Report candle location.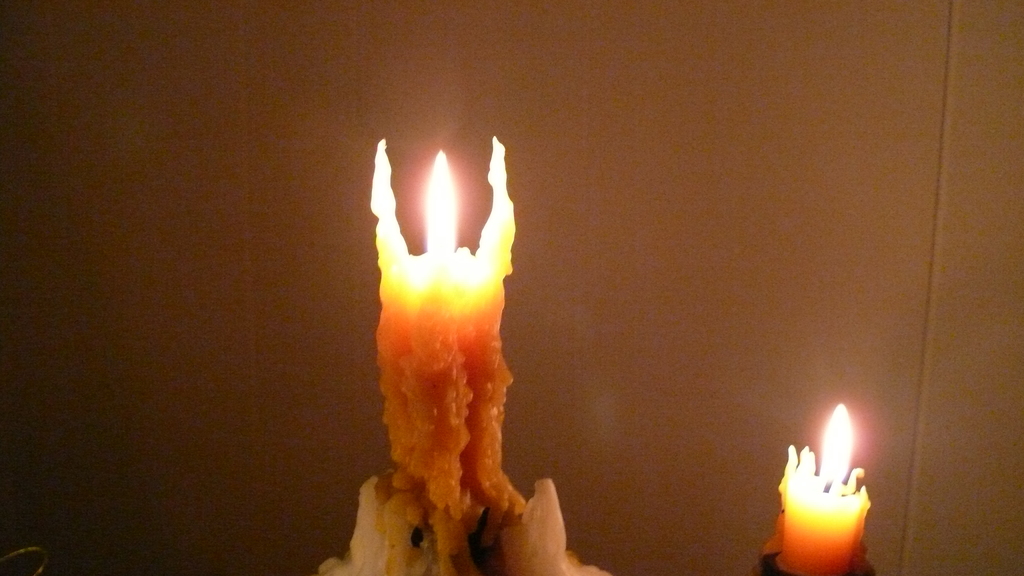
Report: [374, 131, 526, 575].
